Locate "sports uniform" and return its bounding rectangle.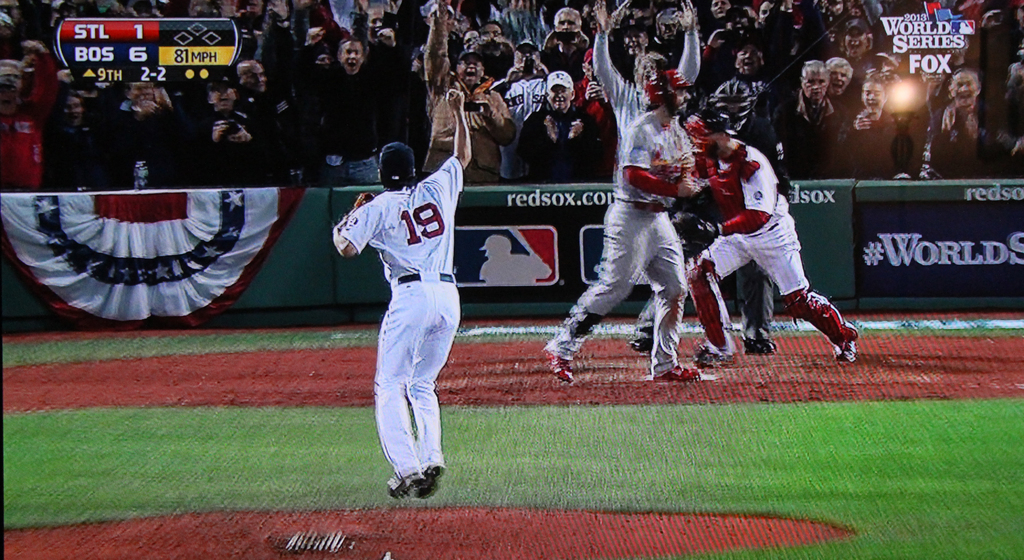
detection(681, 142, 854, 364).
